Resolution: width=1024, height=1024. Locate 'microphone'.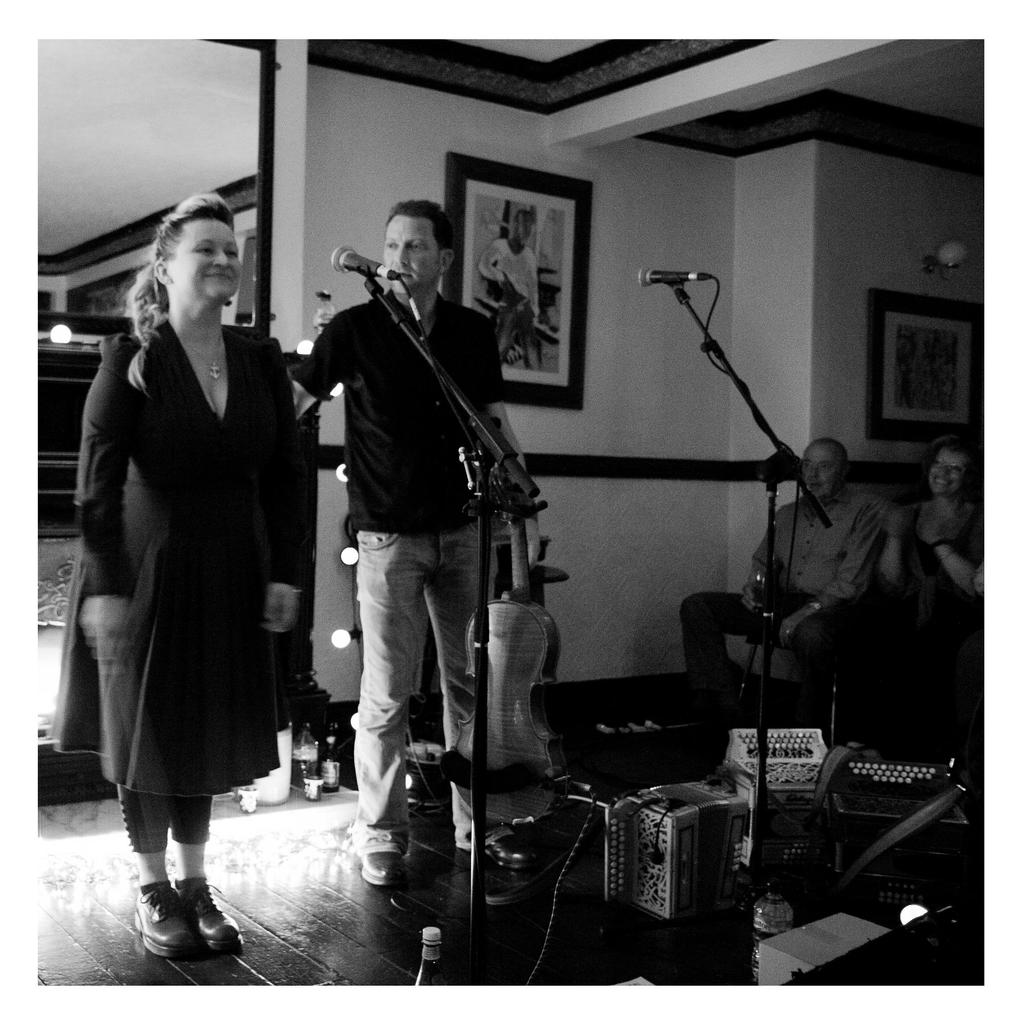
BBox(634, 265, 714, 287).
